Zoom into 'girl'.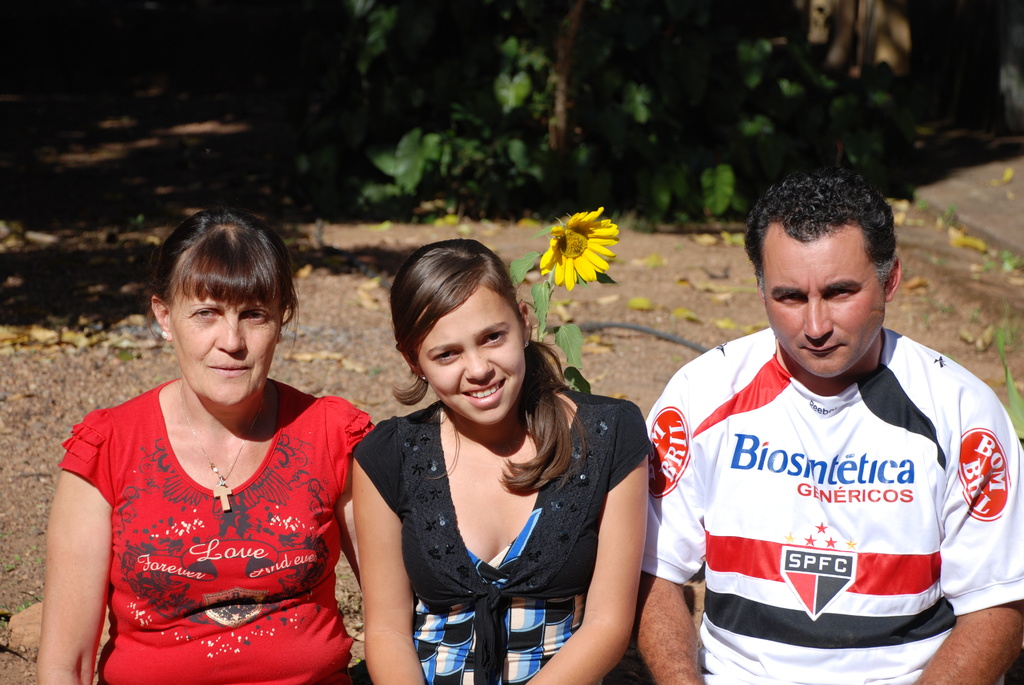
Zoom target: 351, 240, 655, 684.
